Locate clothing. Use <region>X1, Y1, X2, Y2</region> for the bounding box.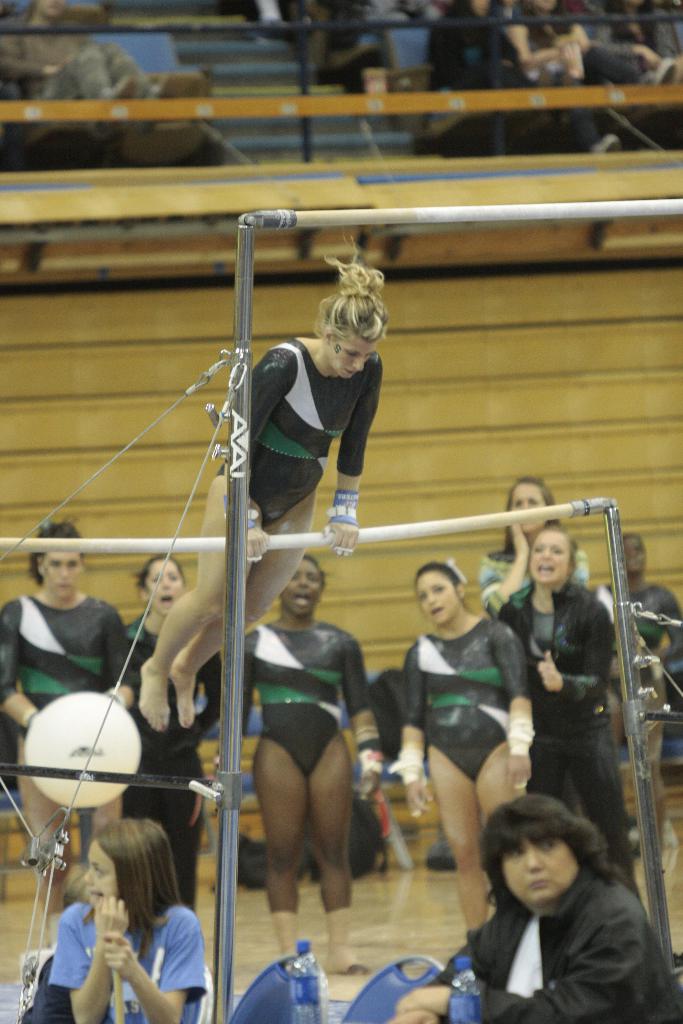
<region>407, 616, 528, 784</region>.
